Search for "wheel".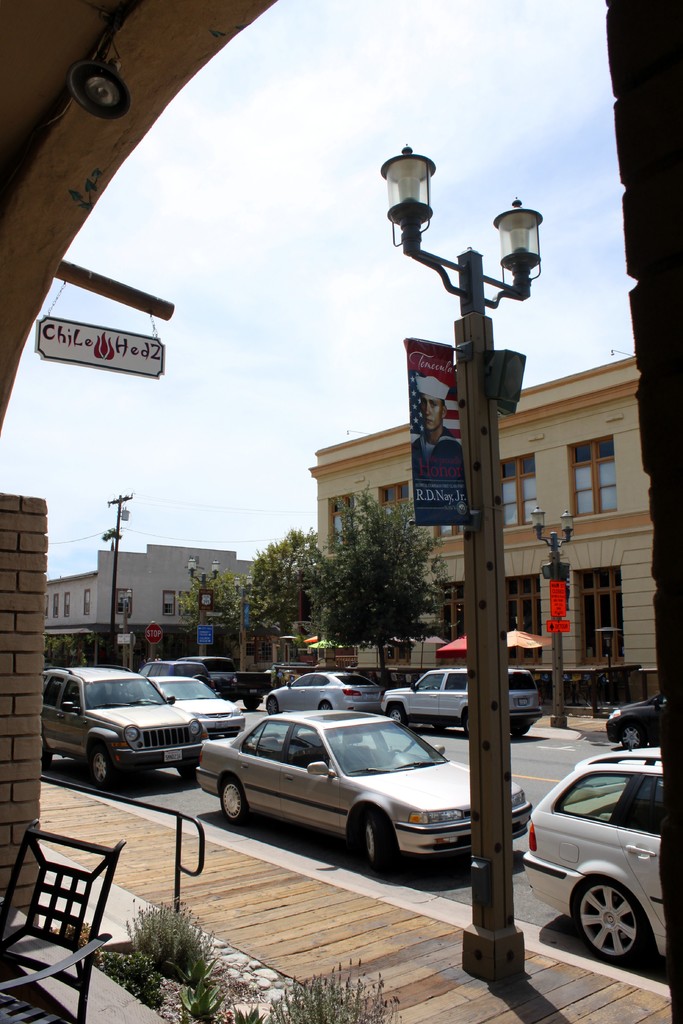
Found at <bbox>243, 695, 262, 709</bbox>.
